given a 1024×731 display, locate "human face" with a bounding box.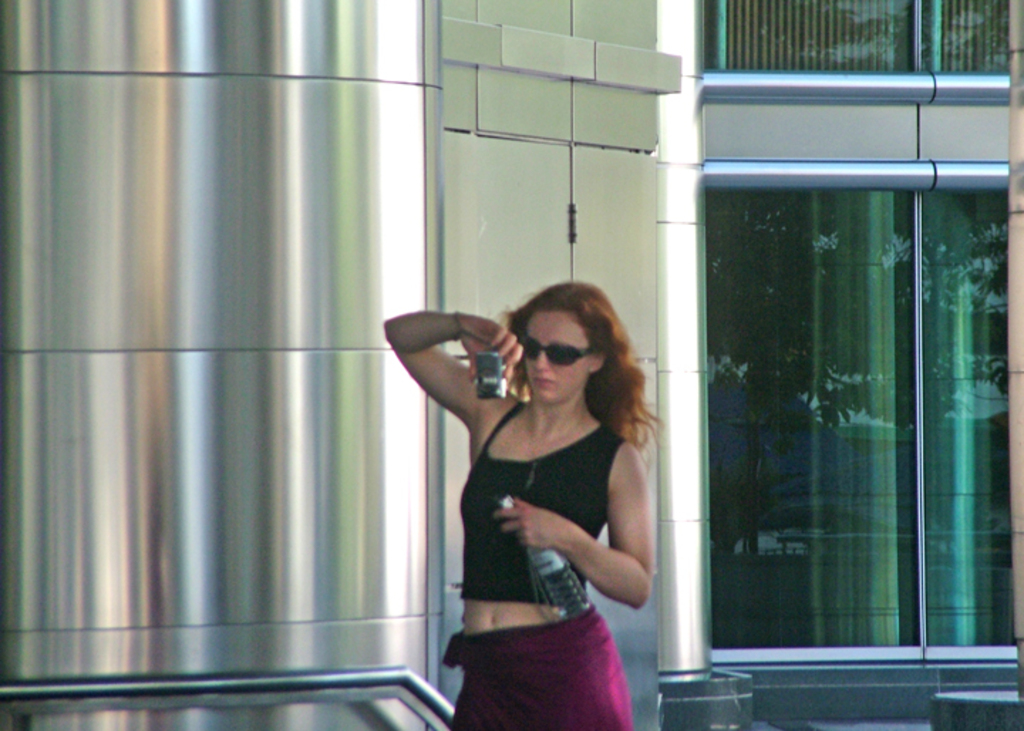
Located: 521/309/599/402.
